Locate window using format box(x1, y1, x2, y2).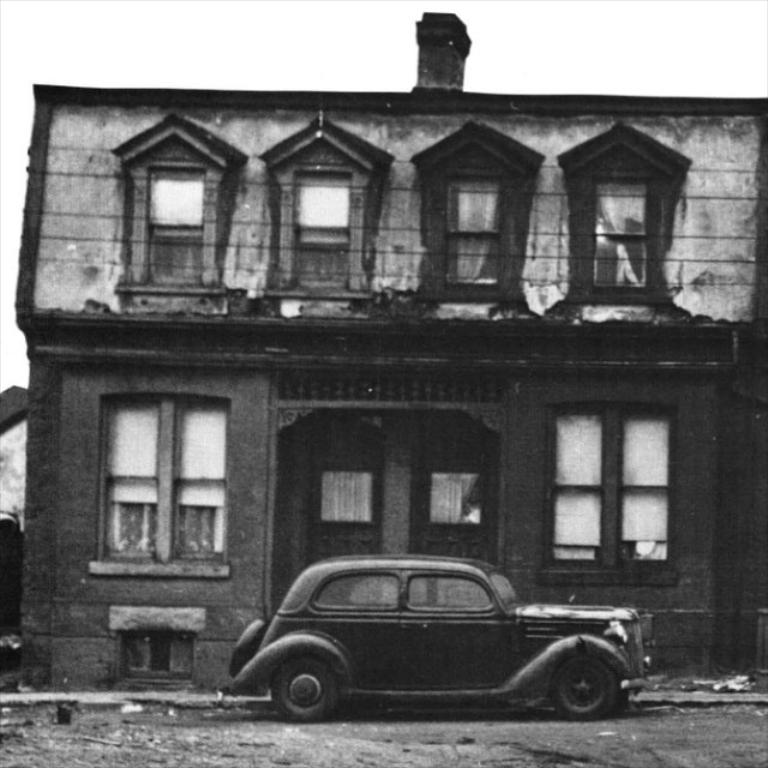
box(110, 118, 224, 311).
